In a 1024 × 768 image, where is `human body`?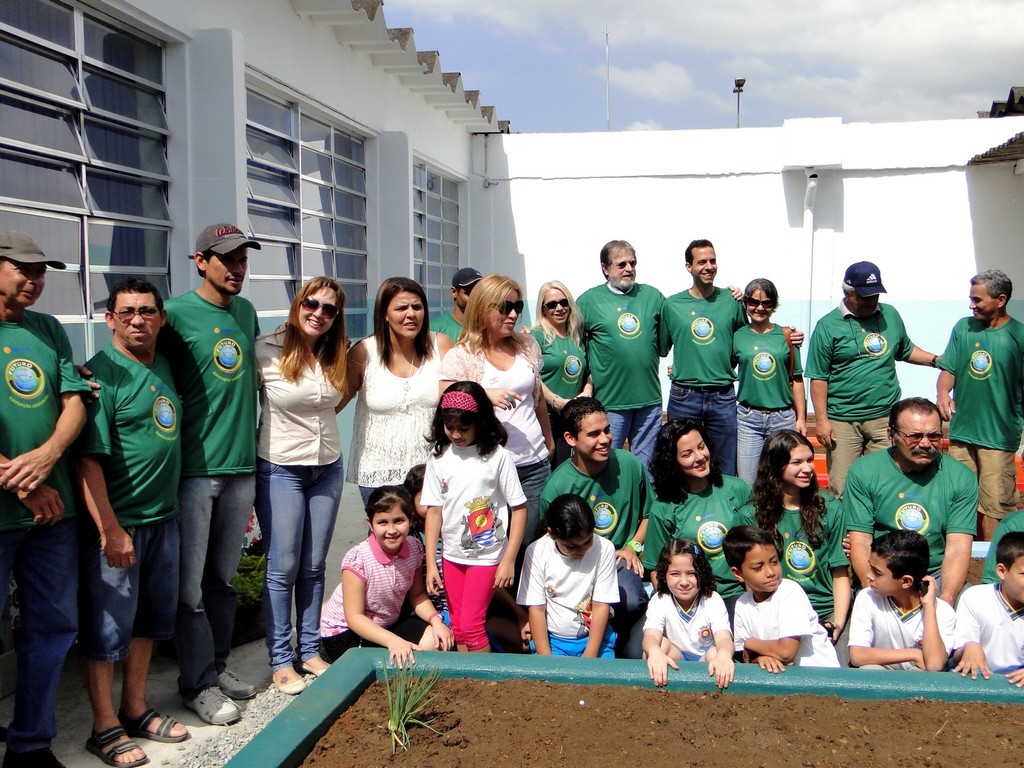
region(430, 271, 540, 485).
